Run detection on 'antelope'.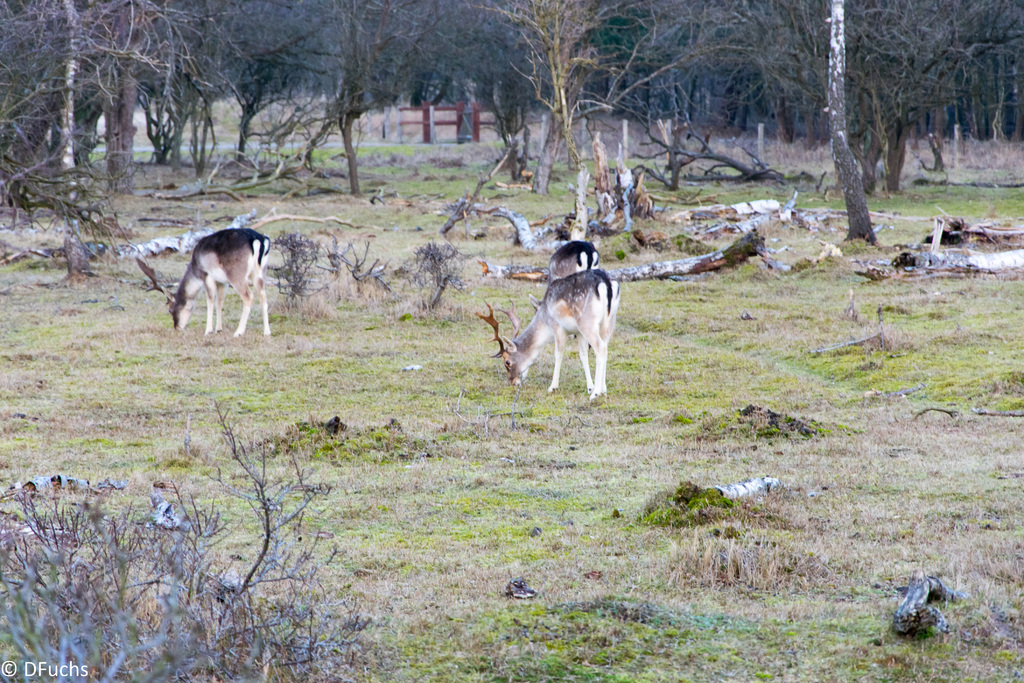
Result: crop(478, 267, 617, 409).
